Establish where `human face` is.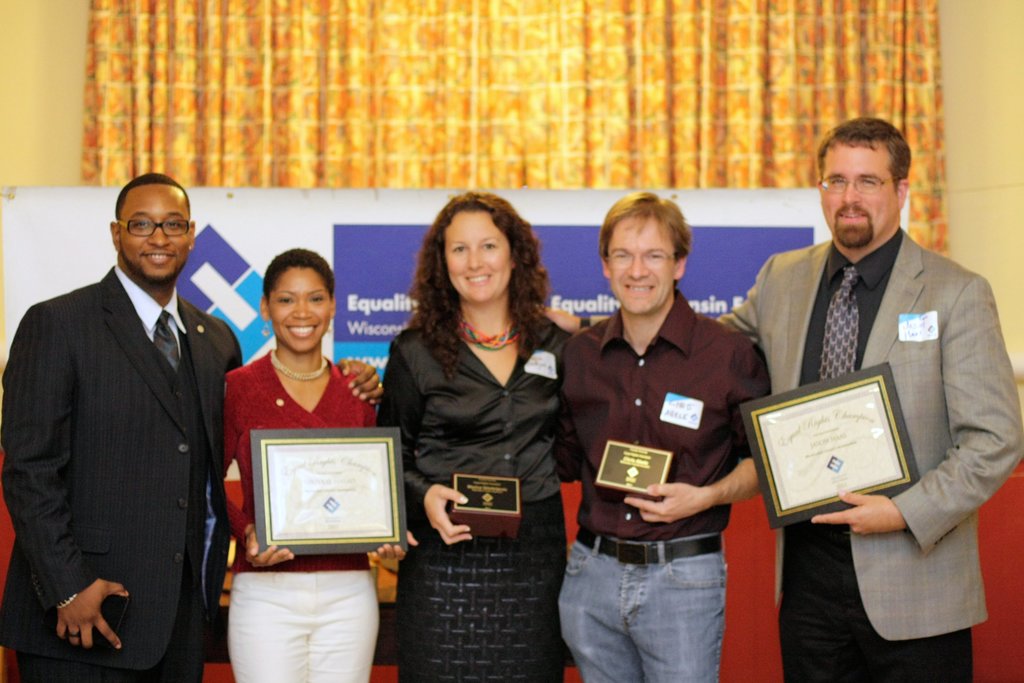
Established at box(119, 184, 186, 286).
